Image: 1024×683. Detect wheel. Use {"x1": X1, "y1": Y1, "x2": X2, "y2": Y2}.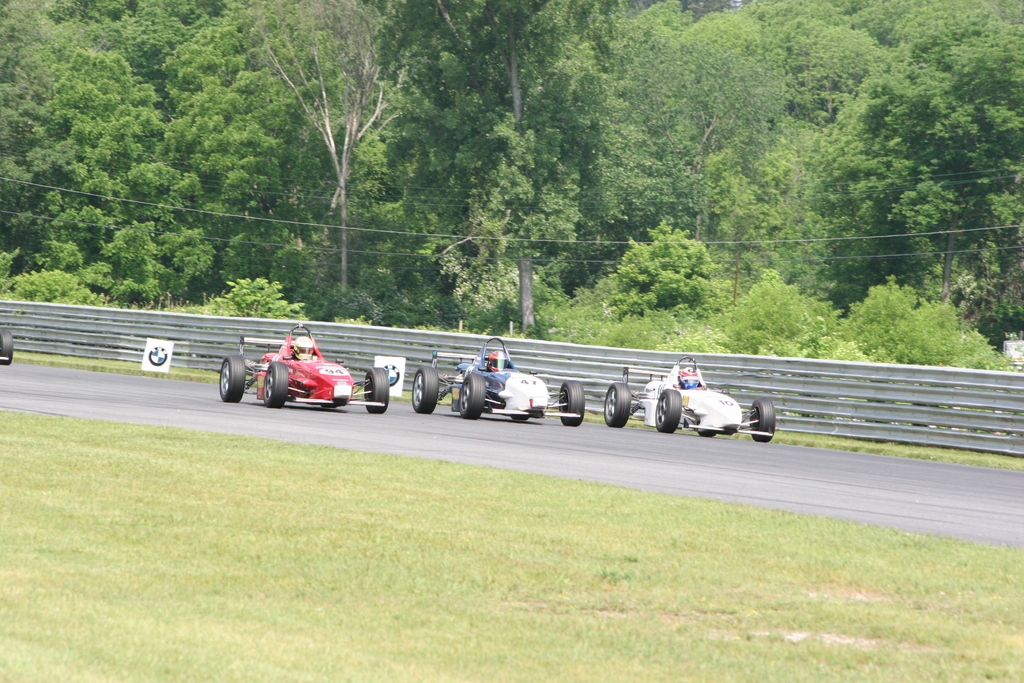
{"x1": 558, "y1": 379, "x2": 586, "y2": 427}.
